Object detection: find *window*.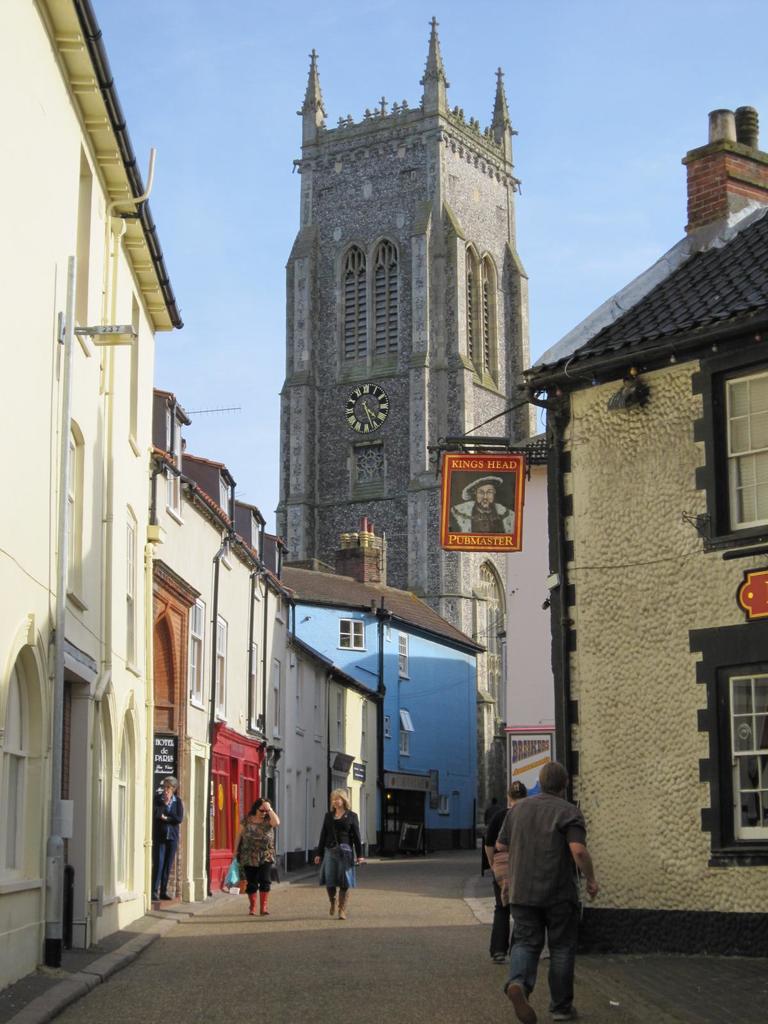
{"left": 688, "top": 625, "right": 765, "bottom": 870}.
